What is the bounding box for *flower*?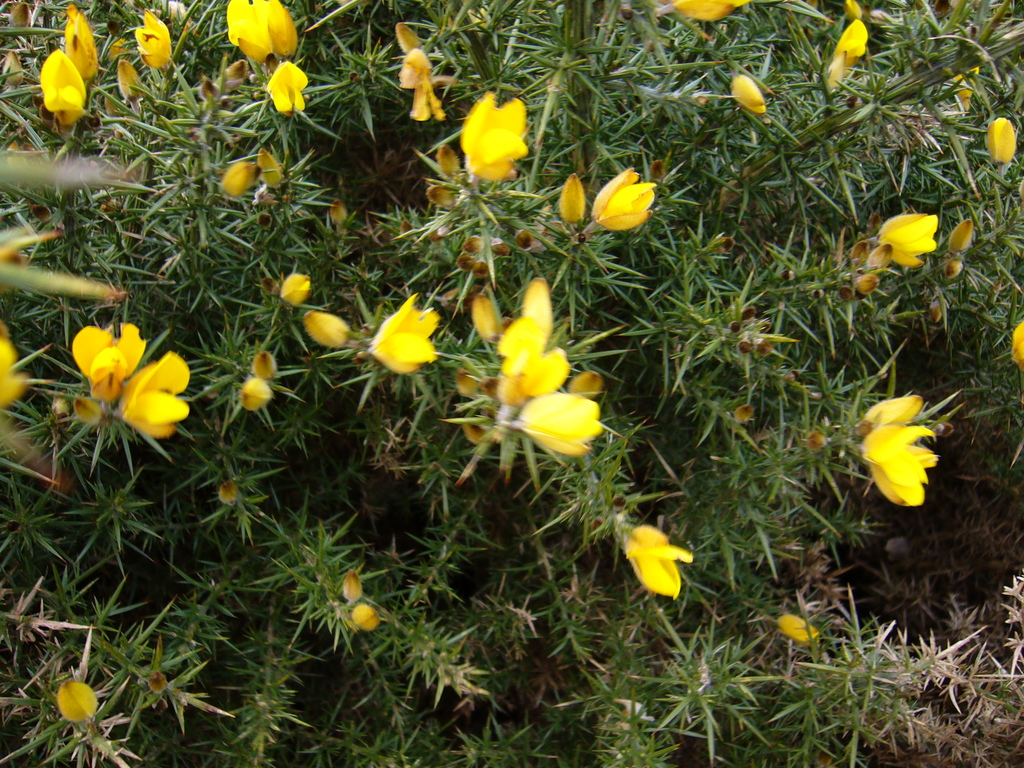
{"x1": 398, "y1": 51, "x2": 449, "y2": 124}.
